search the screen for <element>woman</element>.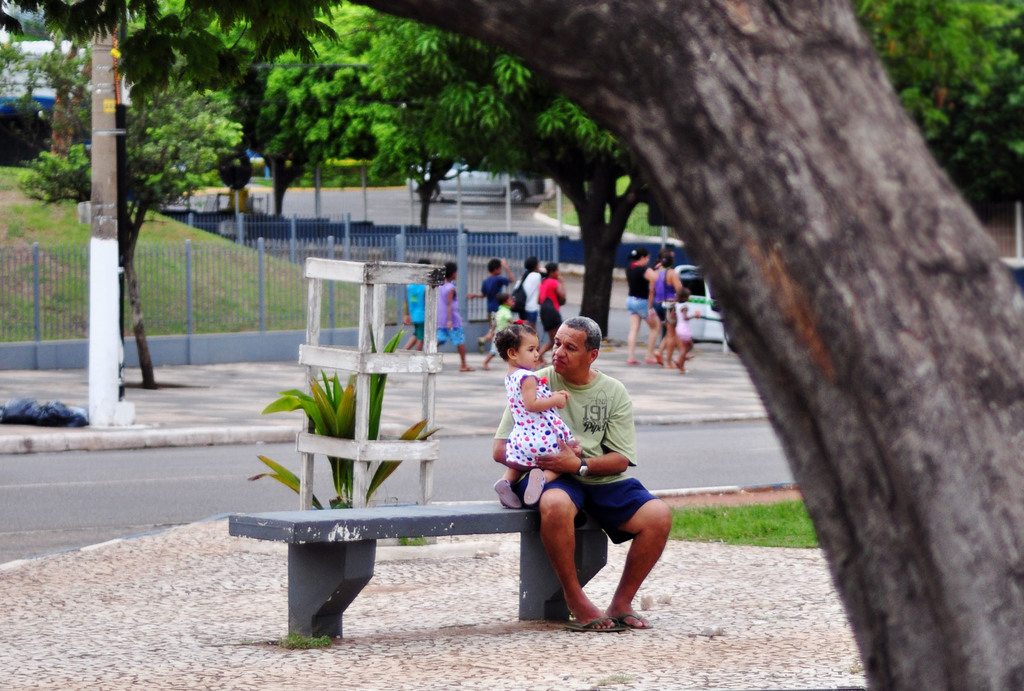
Found at bbox(627, 247, 661, 368).
